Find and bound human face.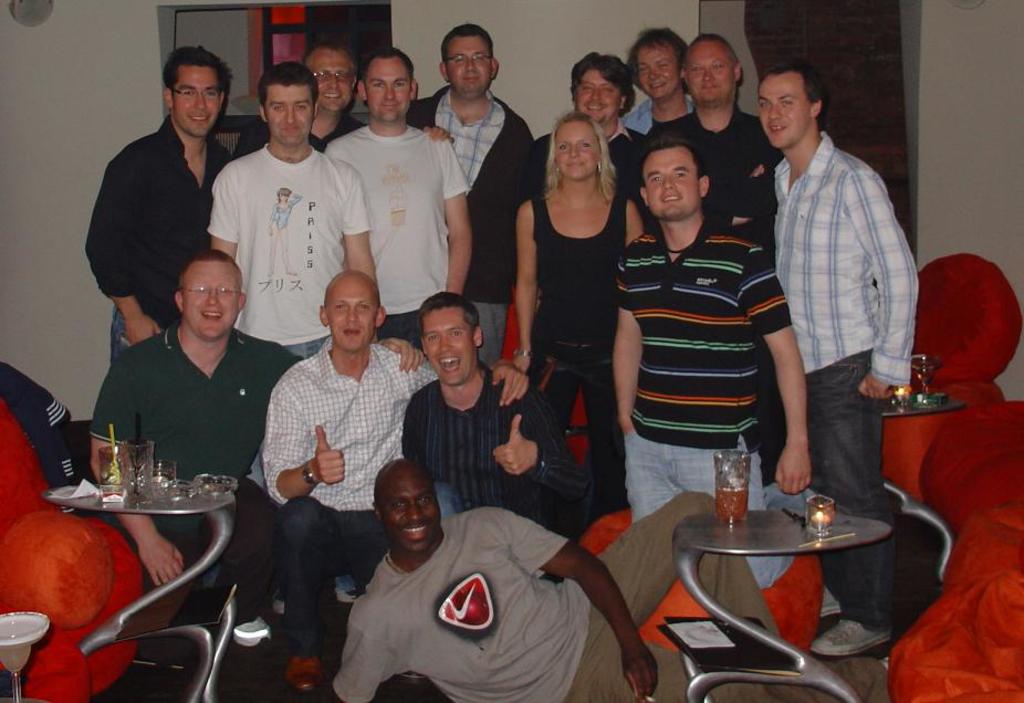
Bound: bbox(440, 34, 490, 96).
